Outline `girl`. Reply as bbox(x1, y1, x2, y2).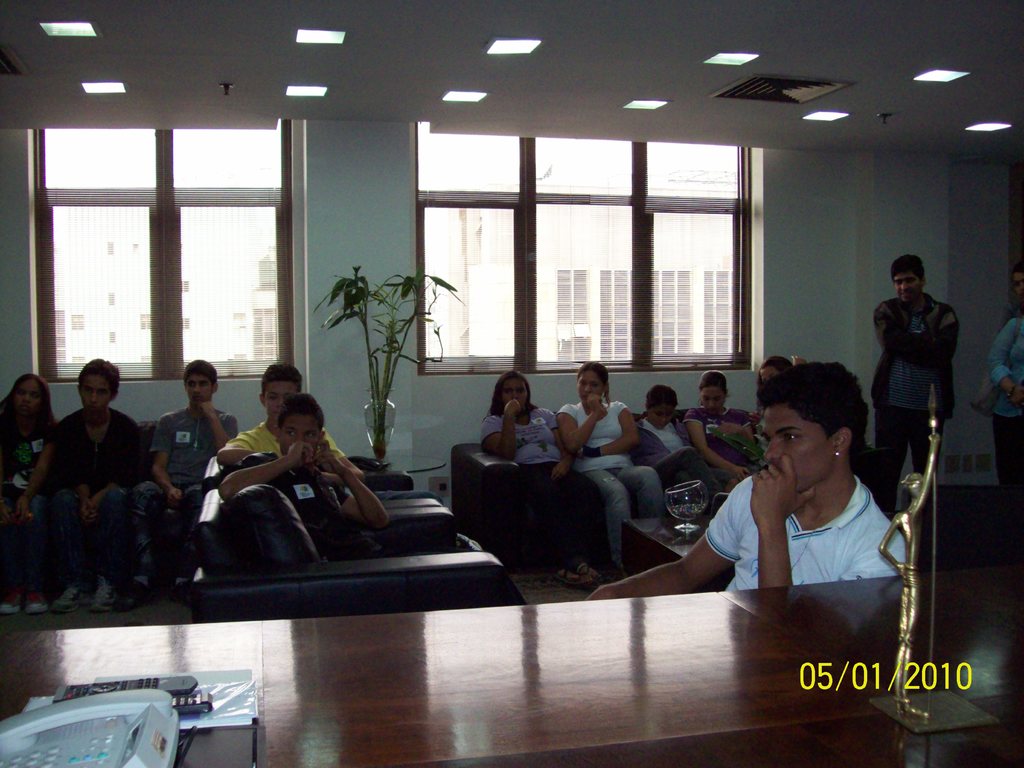
bbox(683, 371, 756, 503).
